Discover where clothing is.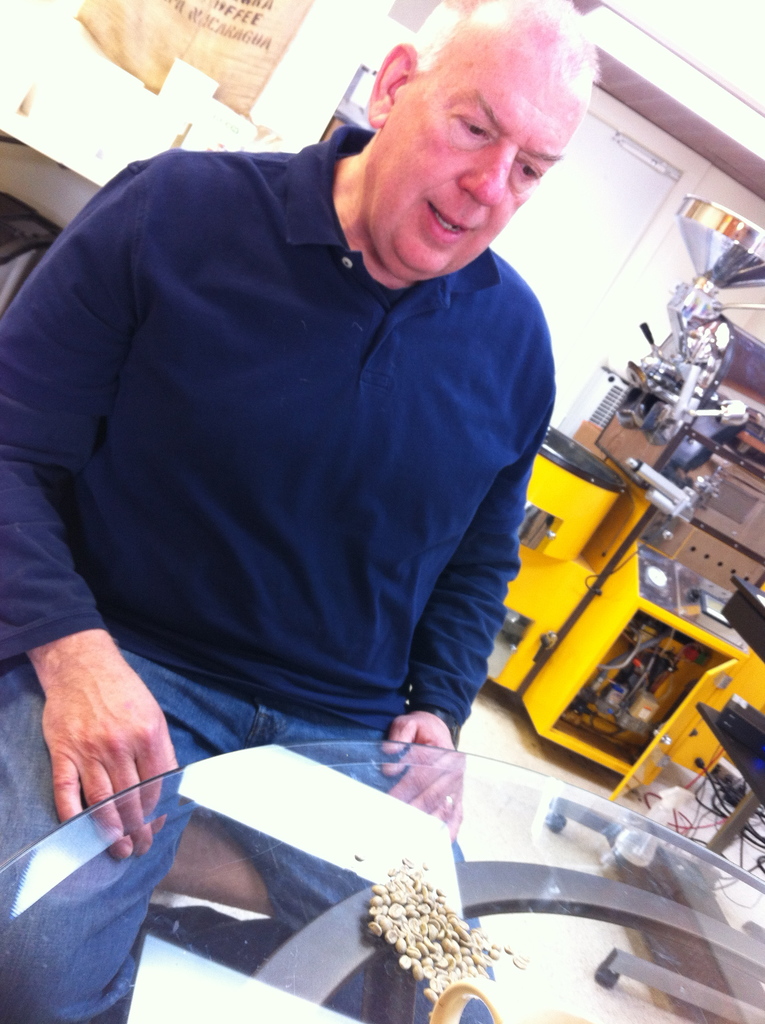
Discovered at rect(0, 645, 471, 1023).
